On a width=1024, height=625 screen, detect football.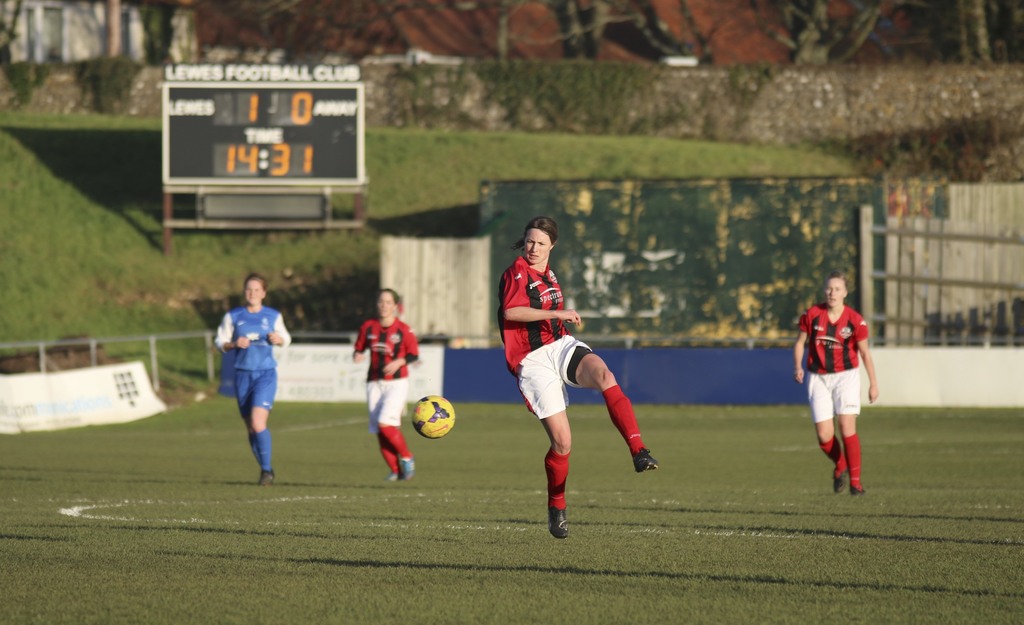
413/393/459/436.
